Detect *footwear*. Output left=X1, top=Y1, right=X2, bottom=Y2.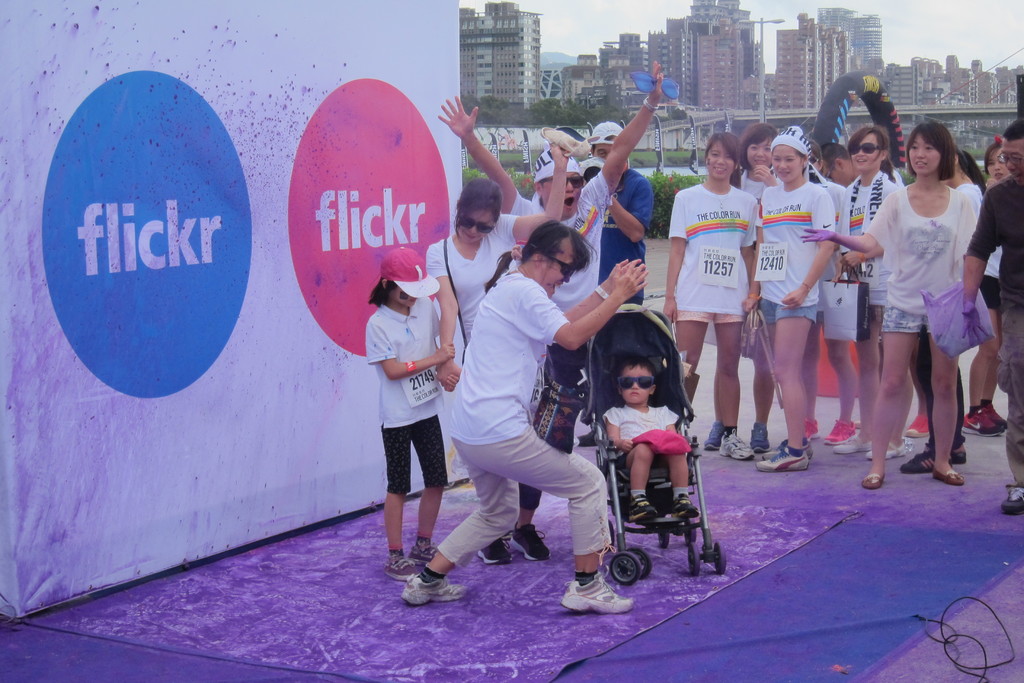
left=671, top=492, right=699, bottom=520.
